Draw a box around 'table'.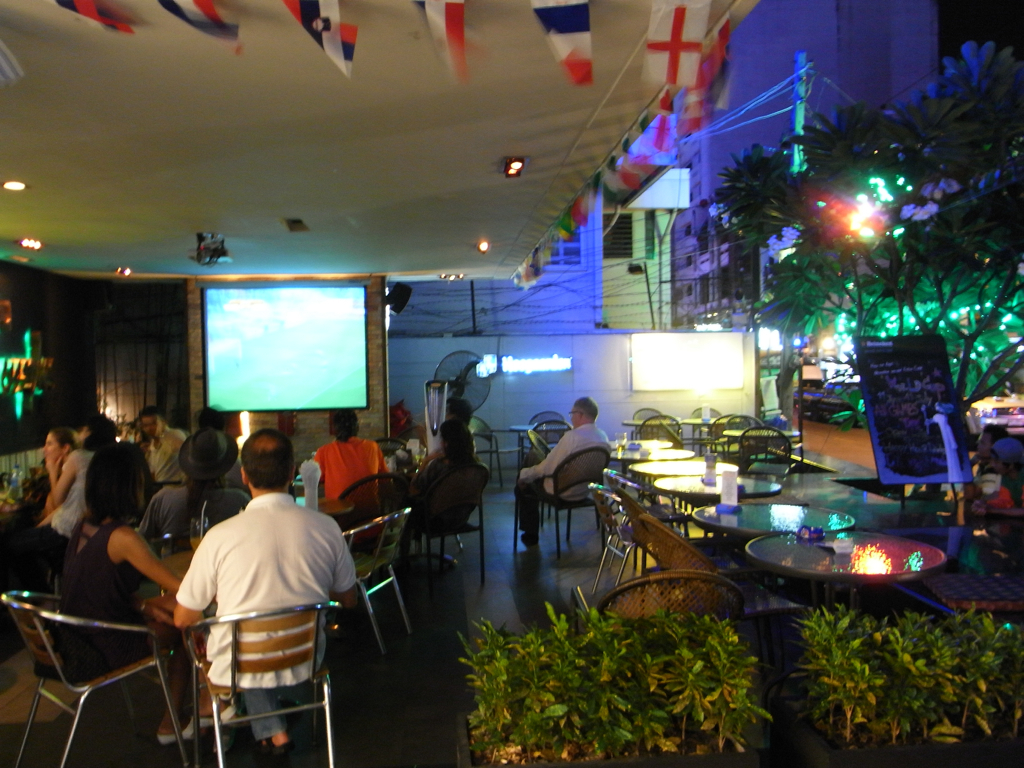
BBox(296, 495, 355, 519).
